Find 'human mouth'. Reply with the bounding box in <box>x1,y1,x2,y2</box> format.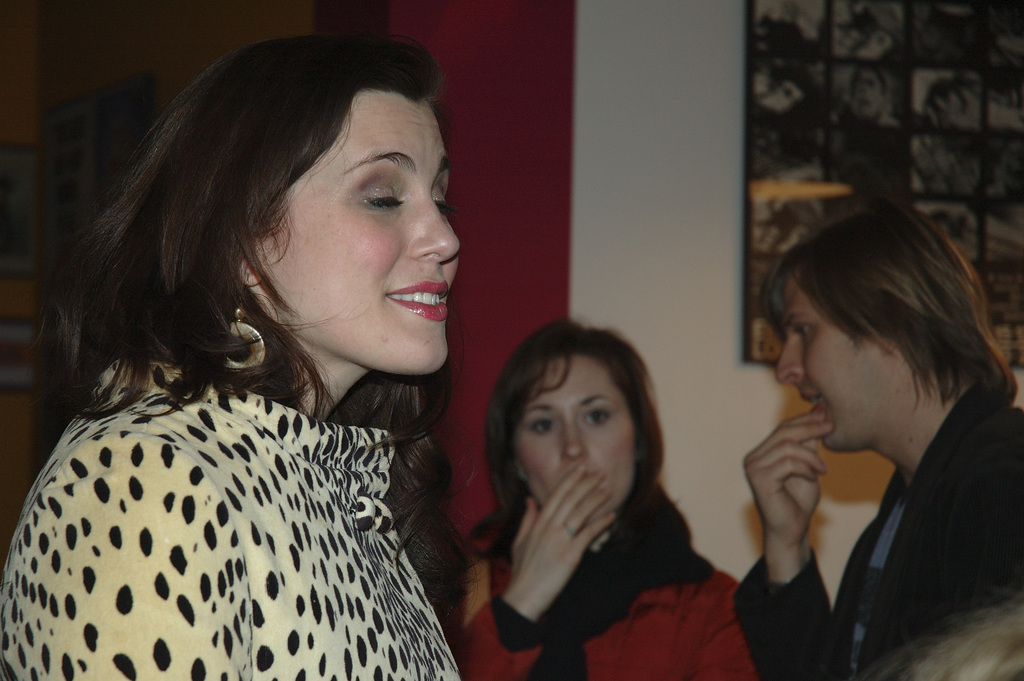
<box>388,281,451,322</box>.
